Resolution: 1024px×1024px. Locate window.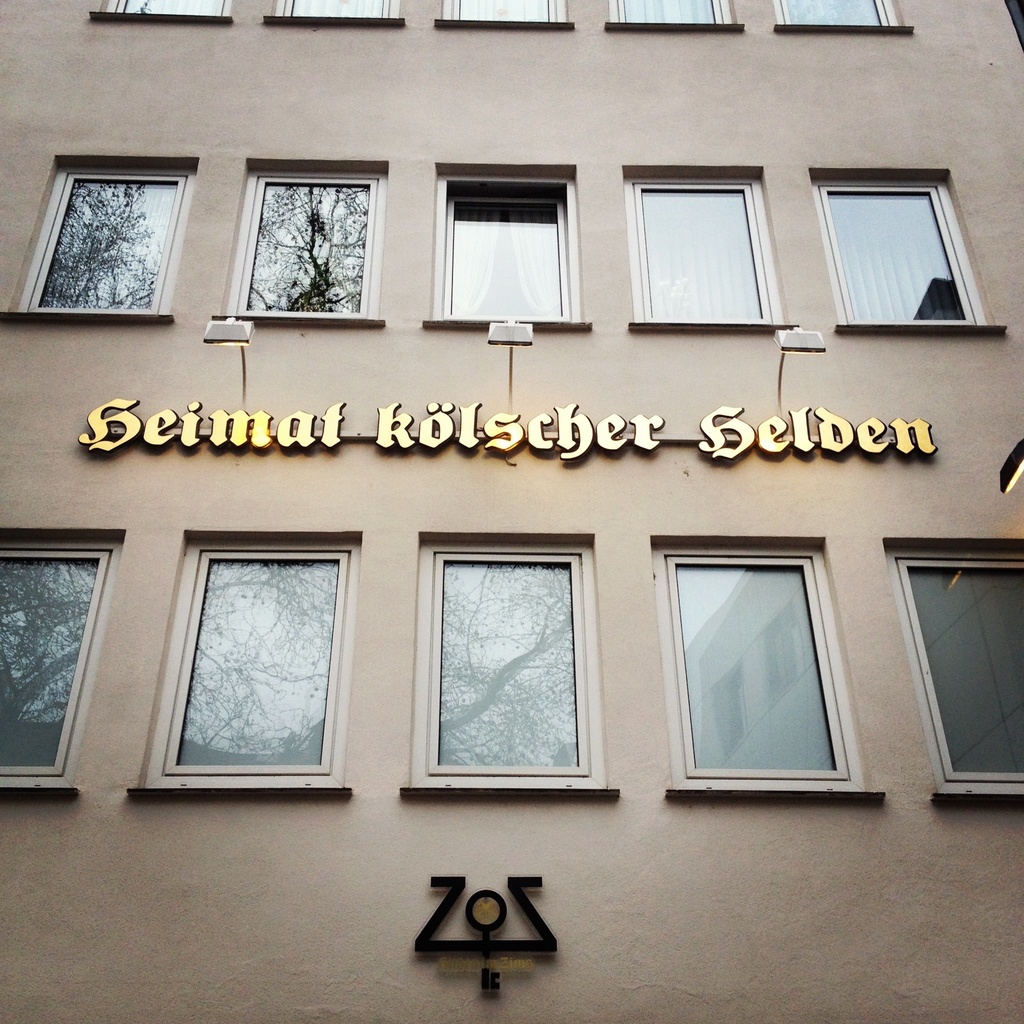
237,168,391,325.
